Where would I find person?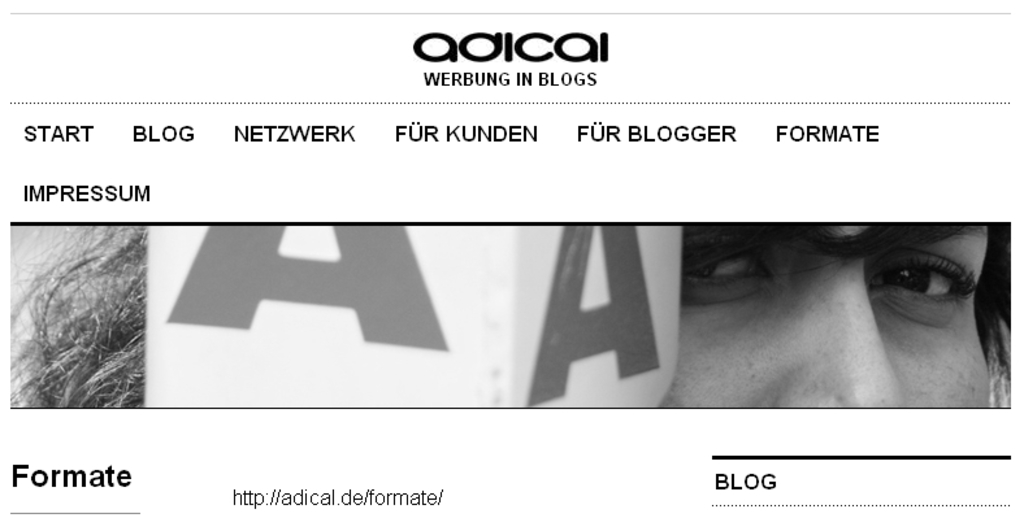
At bbox=[639, 186, 1023, 417].
